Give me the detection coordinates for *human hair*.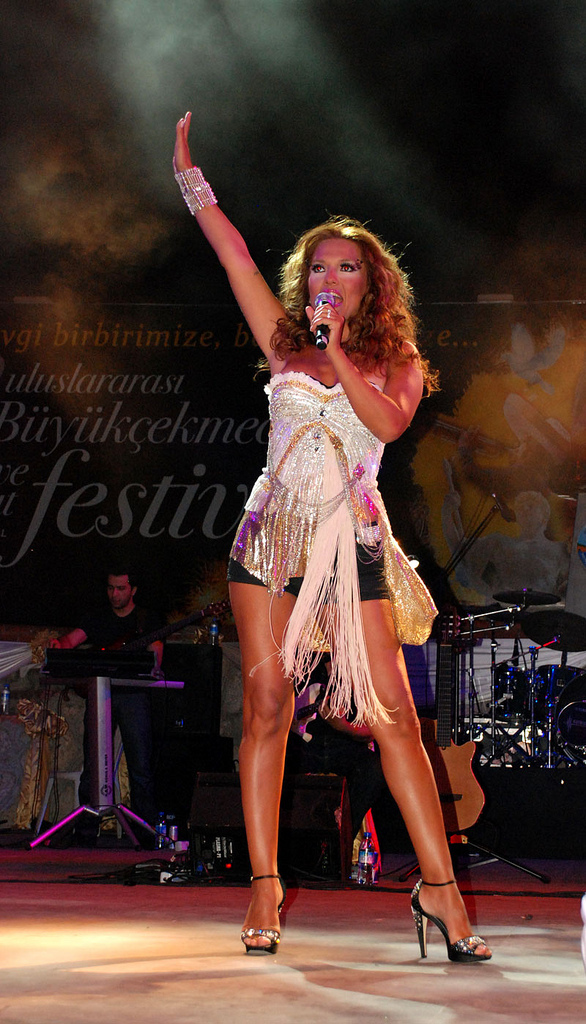
(282, 206, 409, 383).
